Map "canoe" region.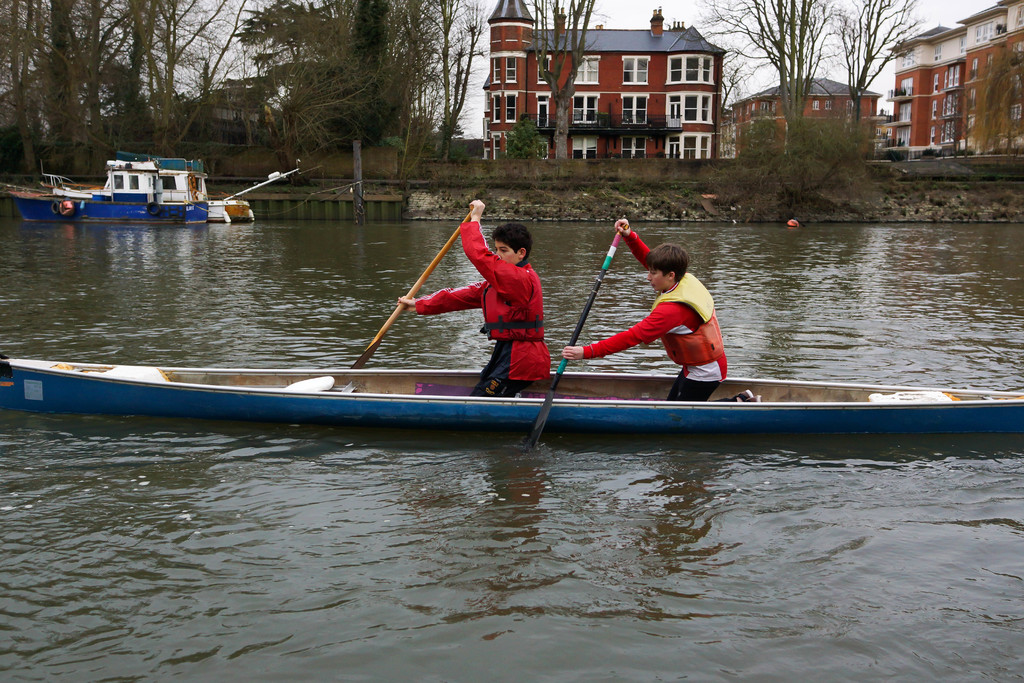
Mapped to select_region(0, 363, 1023, 421).
